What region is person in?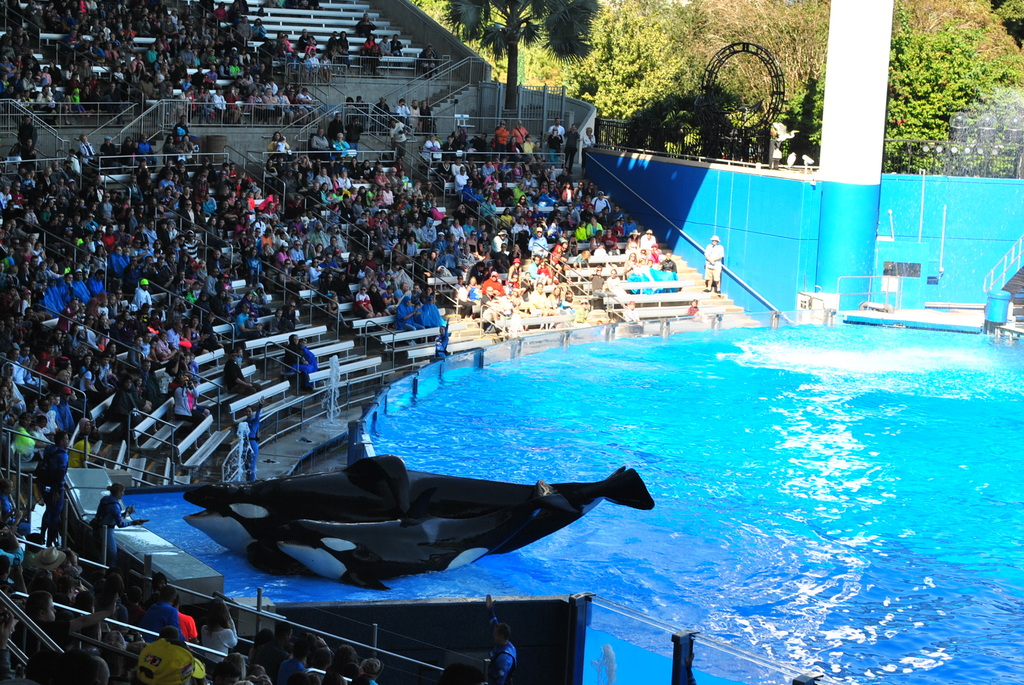
box(704, 236, 724, 296).
